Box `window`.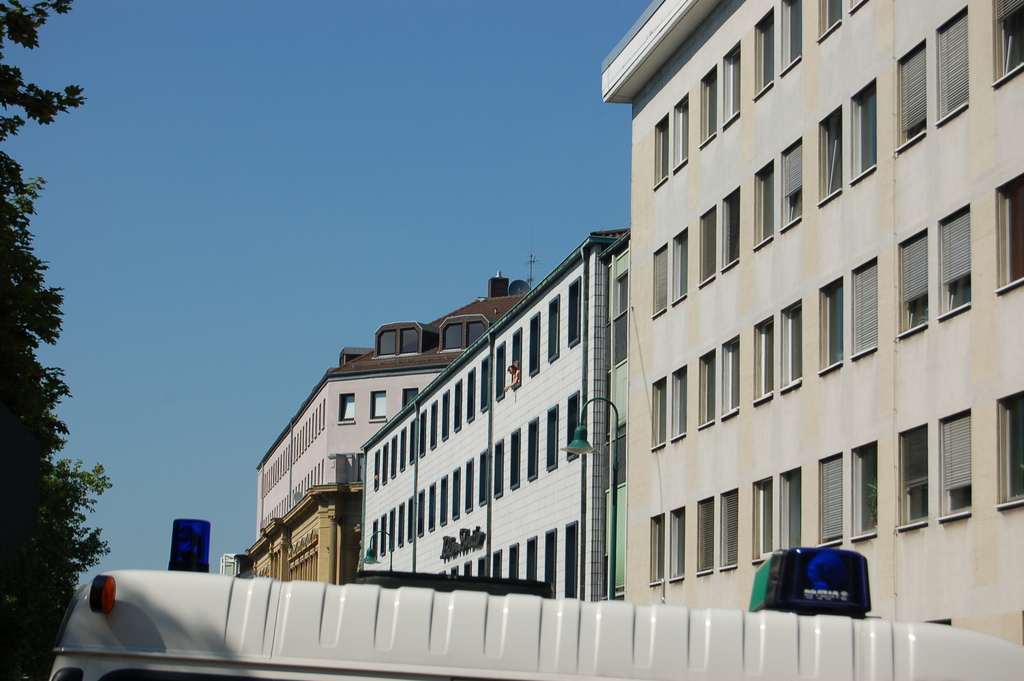
{"left": 821, "top": 283, "right": 850, "bottom": 369}.
